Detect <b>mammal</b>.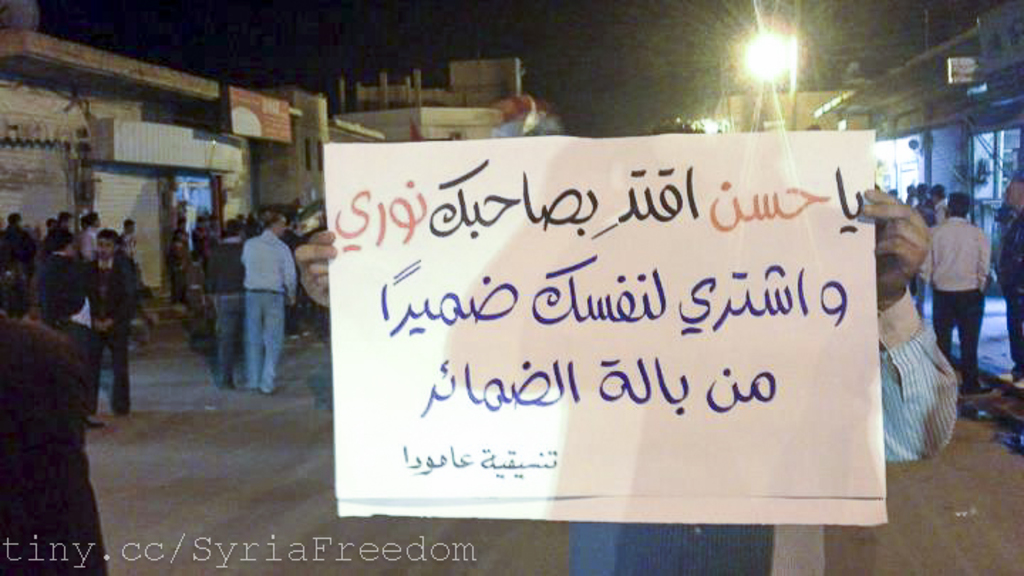
Detected at [41, 210, 73, 249].
